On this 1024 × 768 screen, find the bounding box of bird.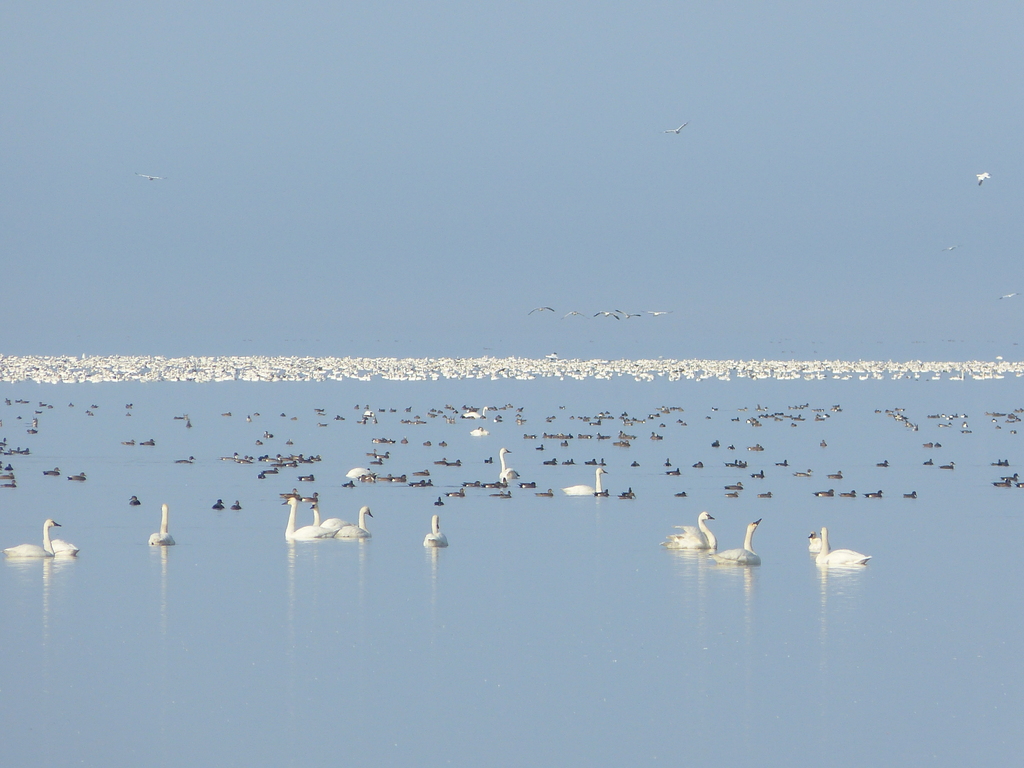
Bounding box: [x1=773, y1=456, x2=790, y2=467].
